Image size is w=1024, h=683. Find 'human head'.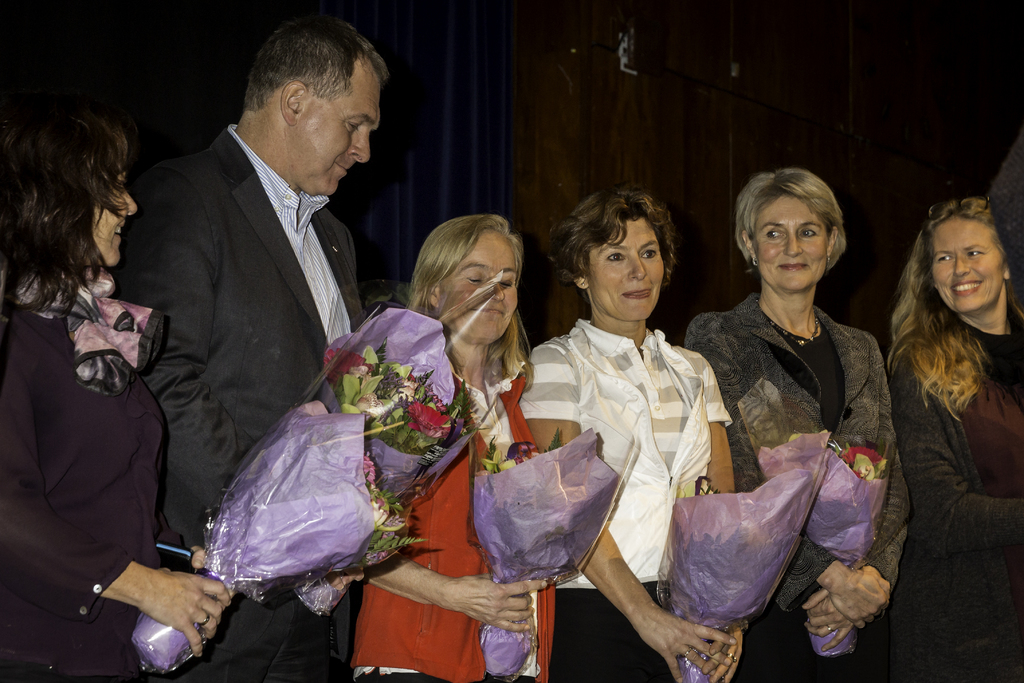
crop(924, 199, 1012, 315).
